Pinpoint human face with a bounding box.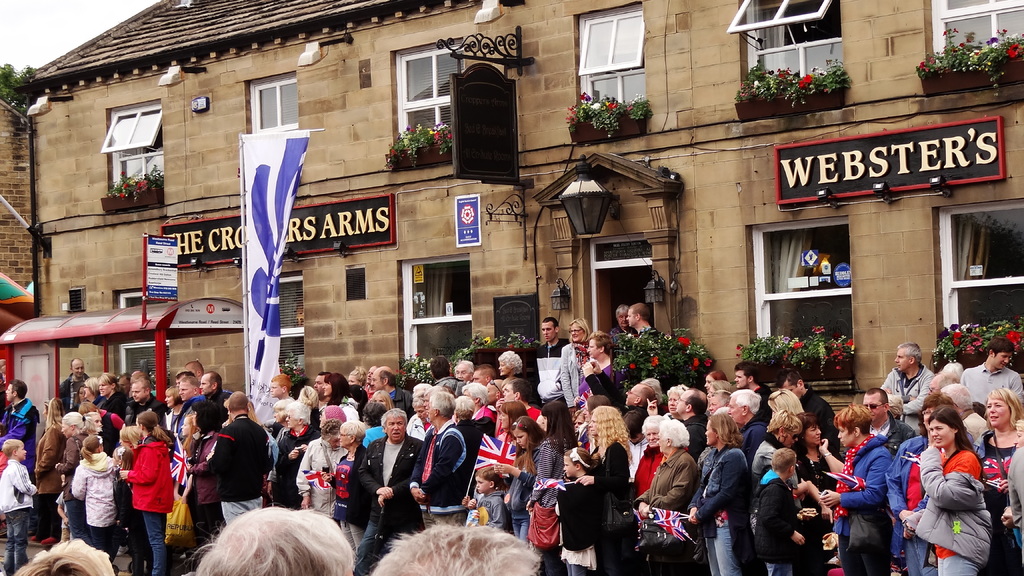
336:429:352:447.
